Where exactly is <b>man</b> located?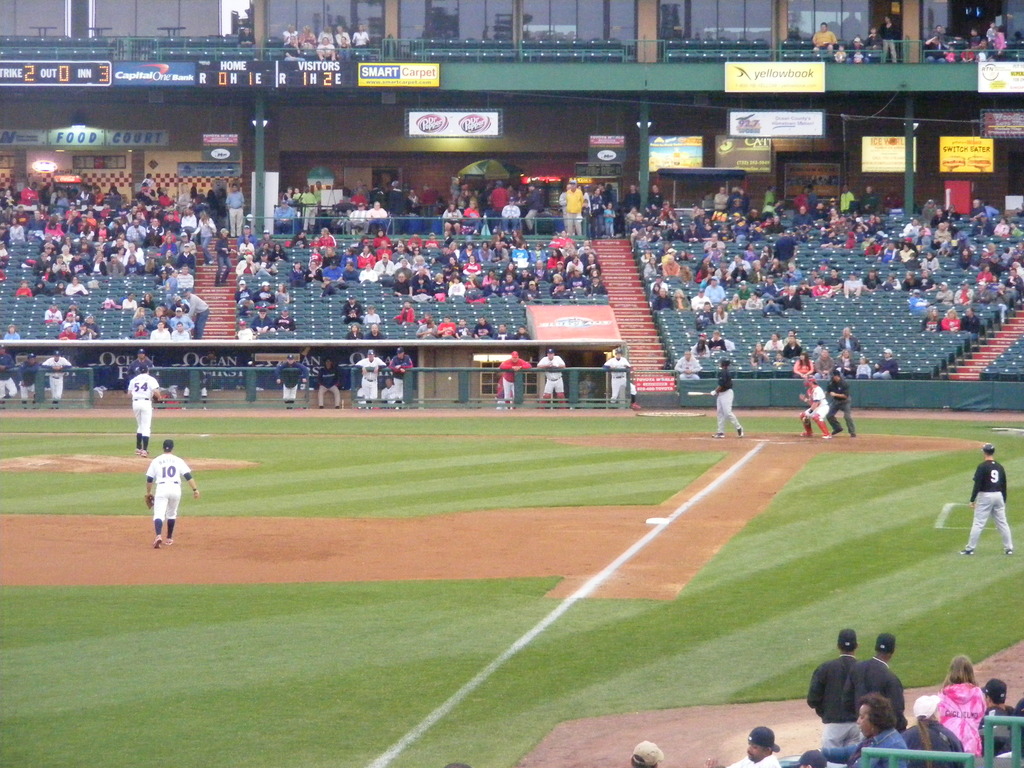
Its bounding box is 838, 632, 916, 733.
